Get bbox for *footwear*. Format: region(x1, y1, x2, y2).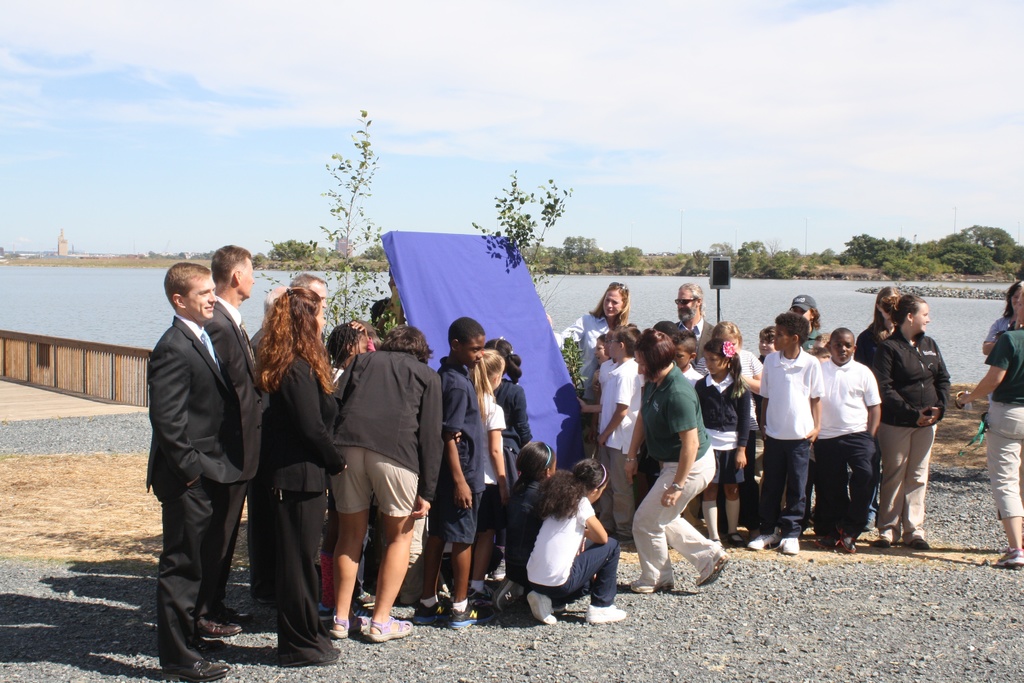
region(365, 612, 416, 646).
